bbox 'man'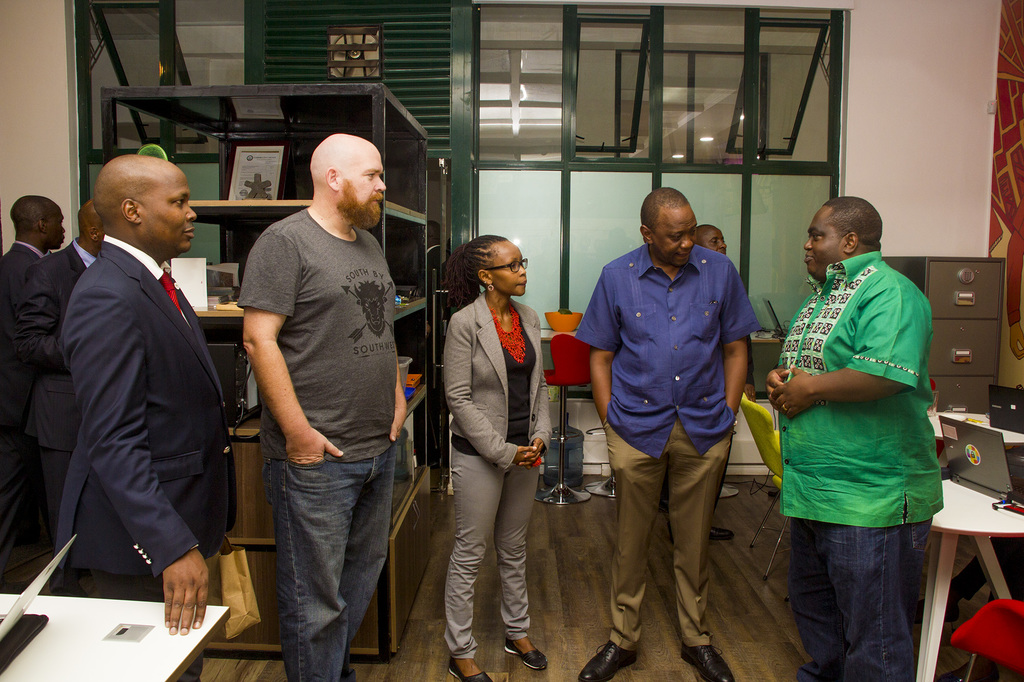
x1=230 y1=129 x2=412 y2=681
